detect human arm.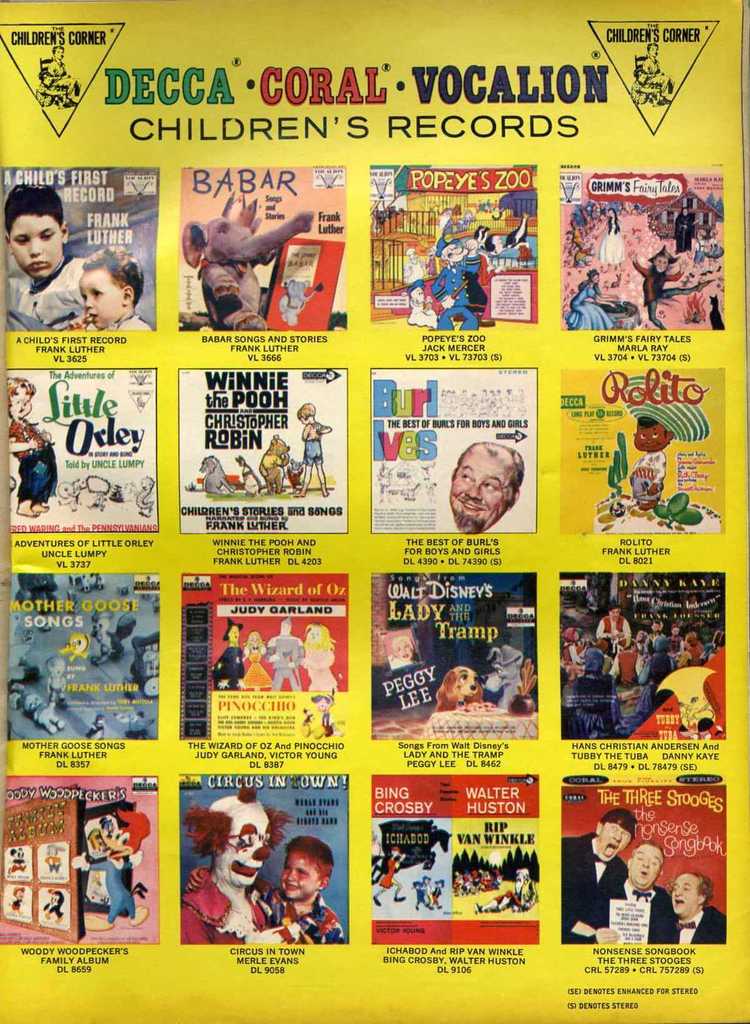
Detected at {"left": 6, "top": 428, "right": 39, "bottom": 451}.
